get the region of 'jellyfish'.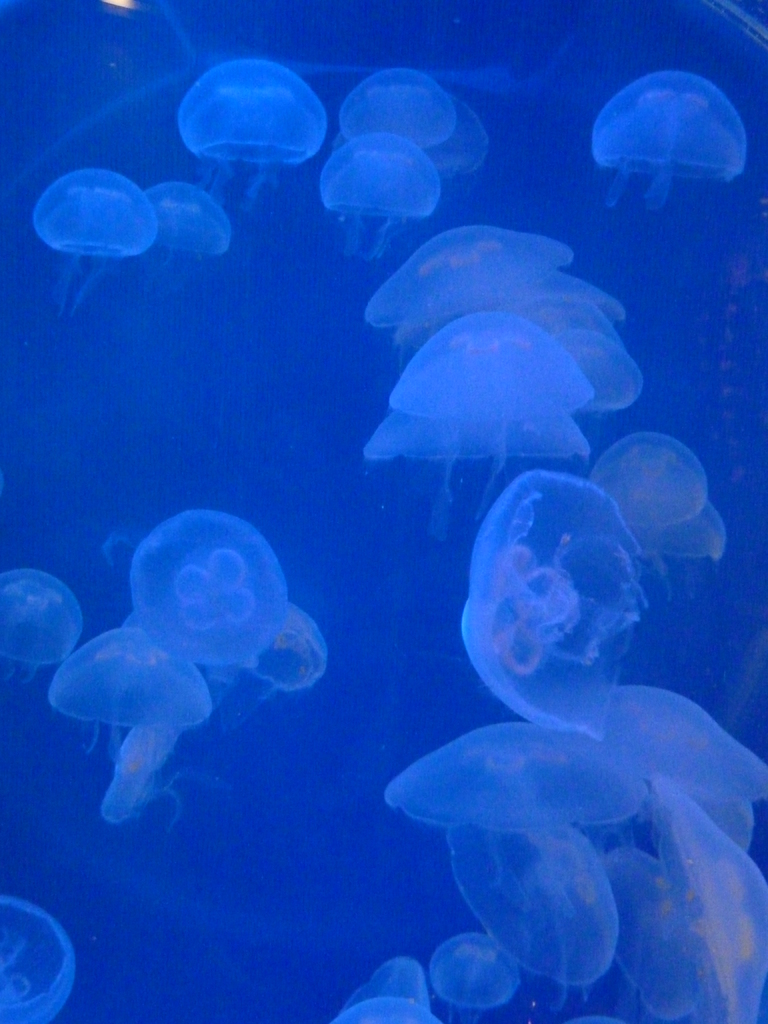
box=[142, 184, 228, 273].
